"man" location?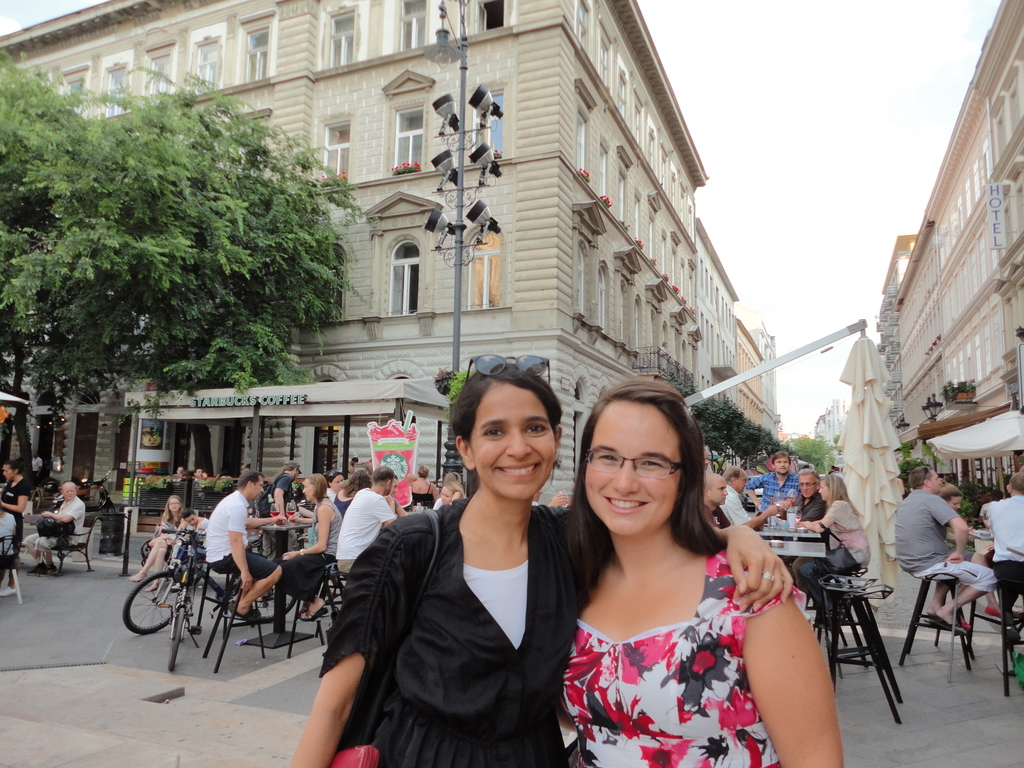
19 477 84 574
